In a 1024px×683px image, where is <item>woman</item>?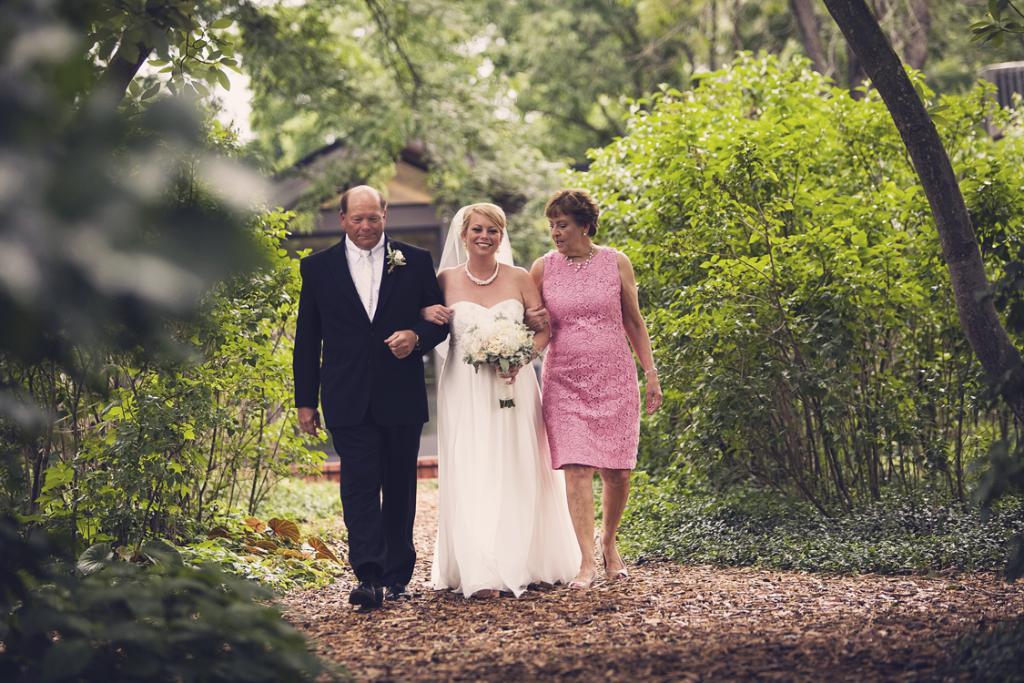
pyautogui.locateOnScreen(428, 192, 569, 609).
